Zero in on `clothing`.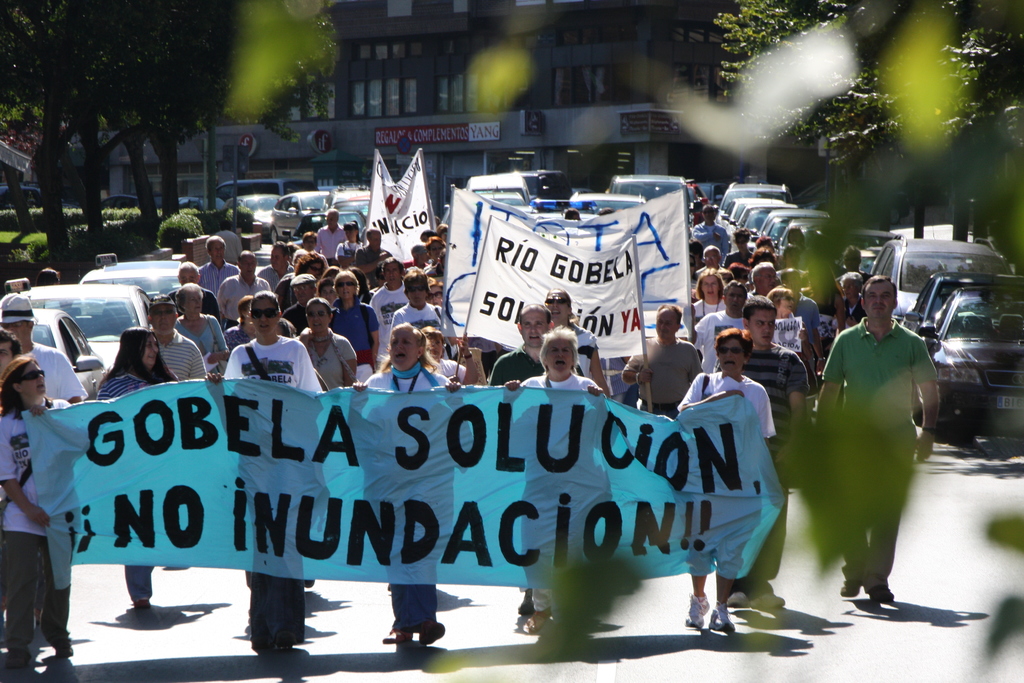
Zeroed in: rect(488, 347, 546, 388).
